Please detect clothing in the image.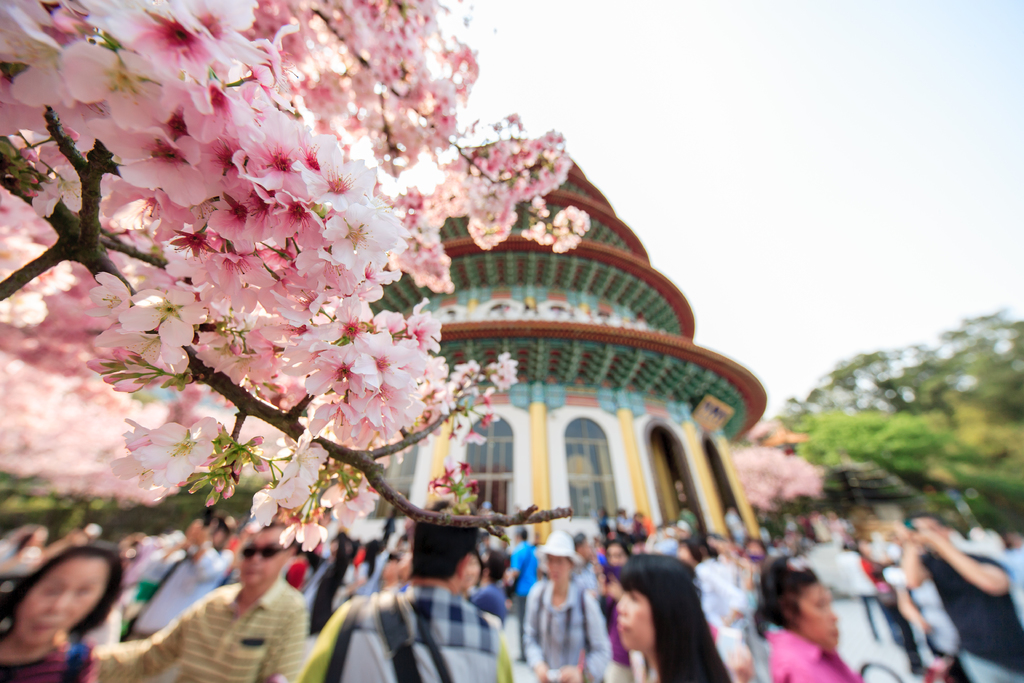
detection(303, 559, 364, 633).
